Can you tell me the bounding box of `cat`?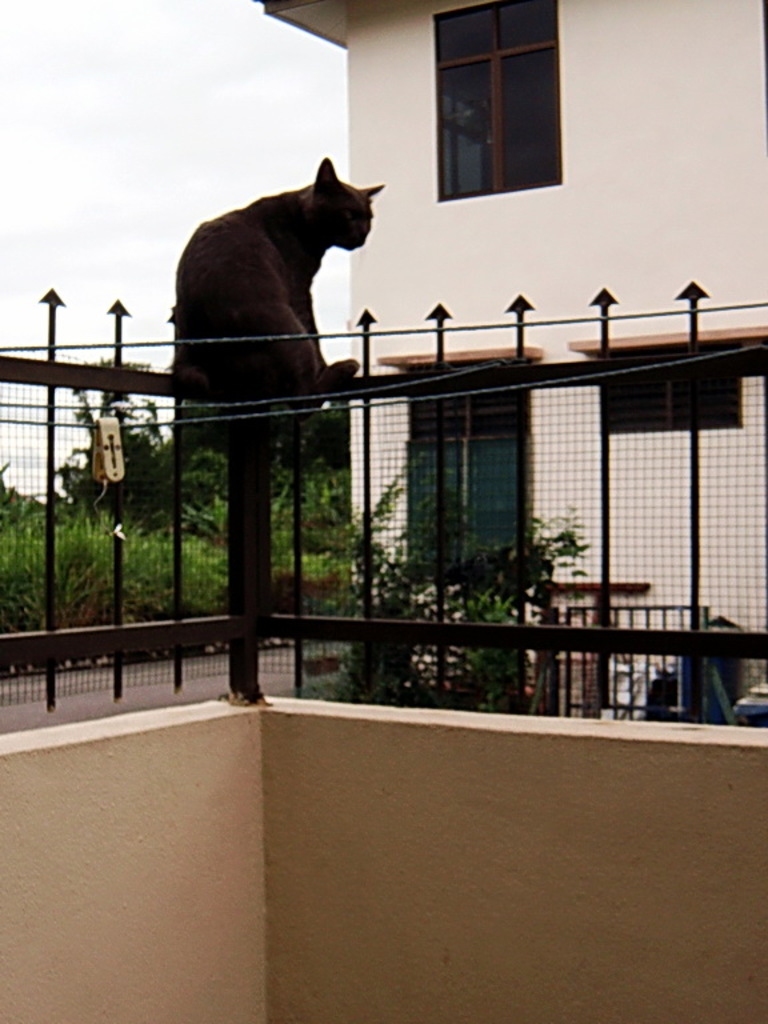
bbox(175, 152, 395, 404).
